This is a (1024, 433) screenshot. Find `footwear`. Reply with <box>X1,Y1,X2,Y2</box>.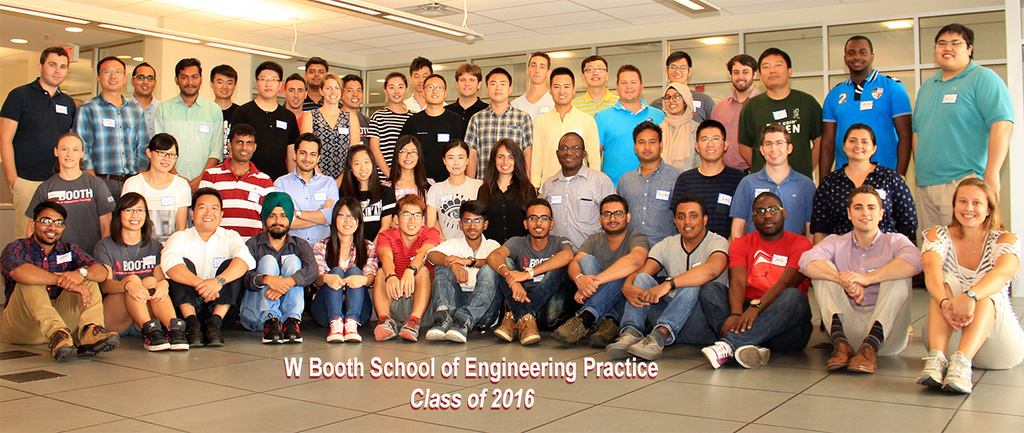
<box>916,359,942,387</box>.
